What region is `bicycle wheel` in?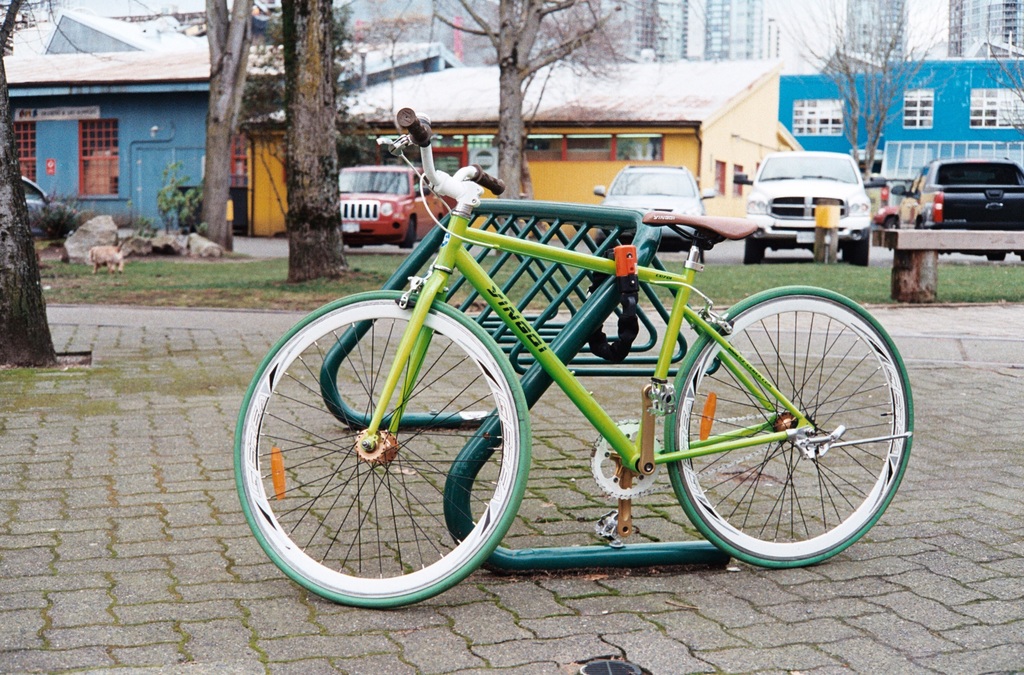
[left=233, top=290, right=535, bottom=610].
